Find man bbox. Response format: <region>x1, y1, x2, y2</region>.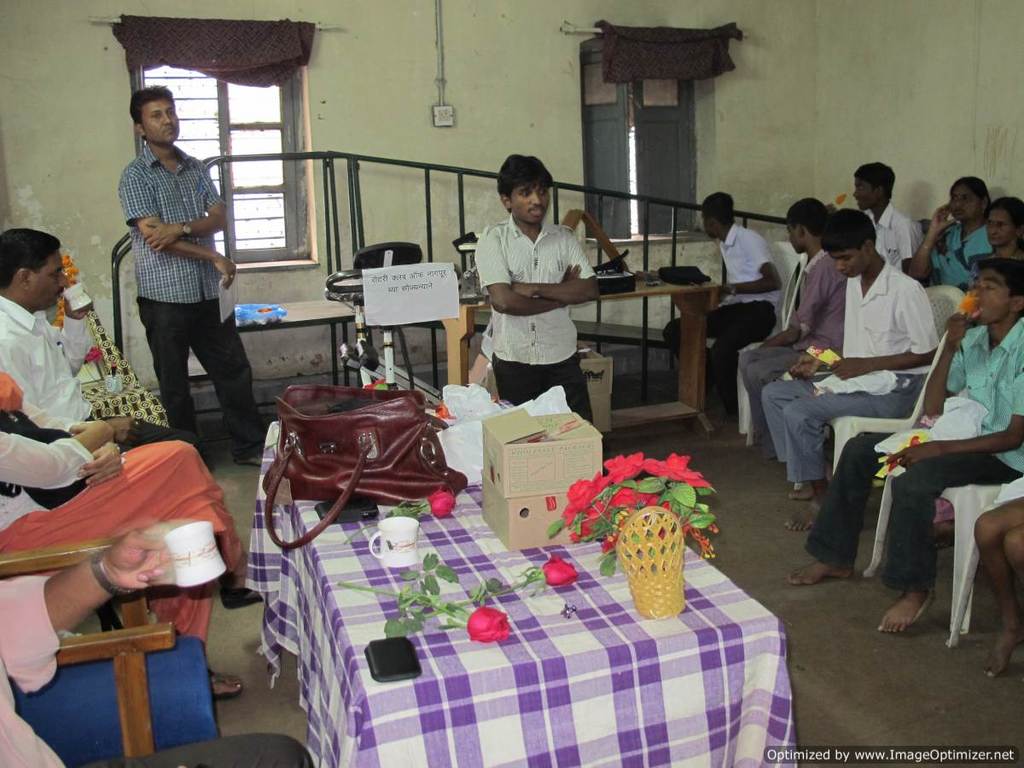
<region>748, 207, 845, 440</region>.
